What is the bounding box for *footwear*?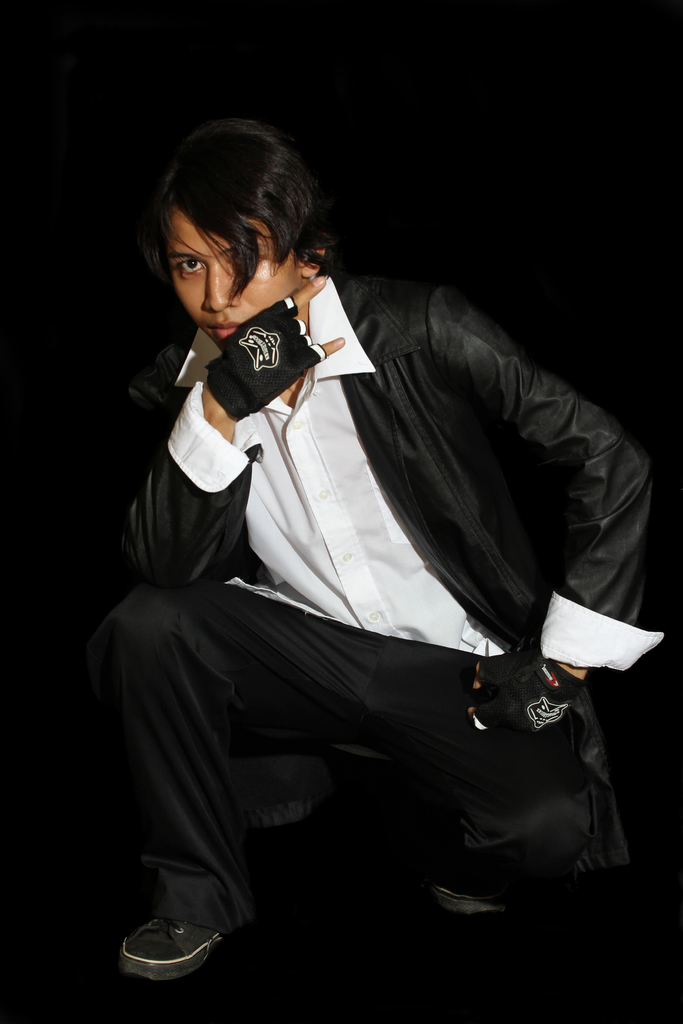
Rect(109, 904, 243, 993).
